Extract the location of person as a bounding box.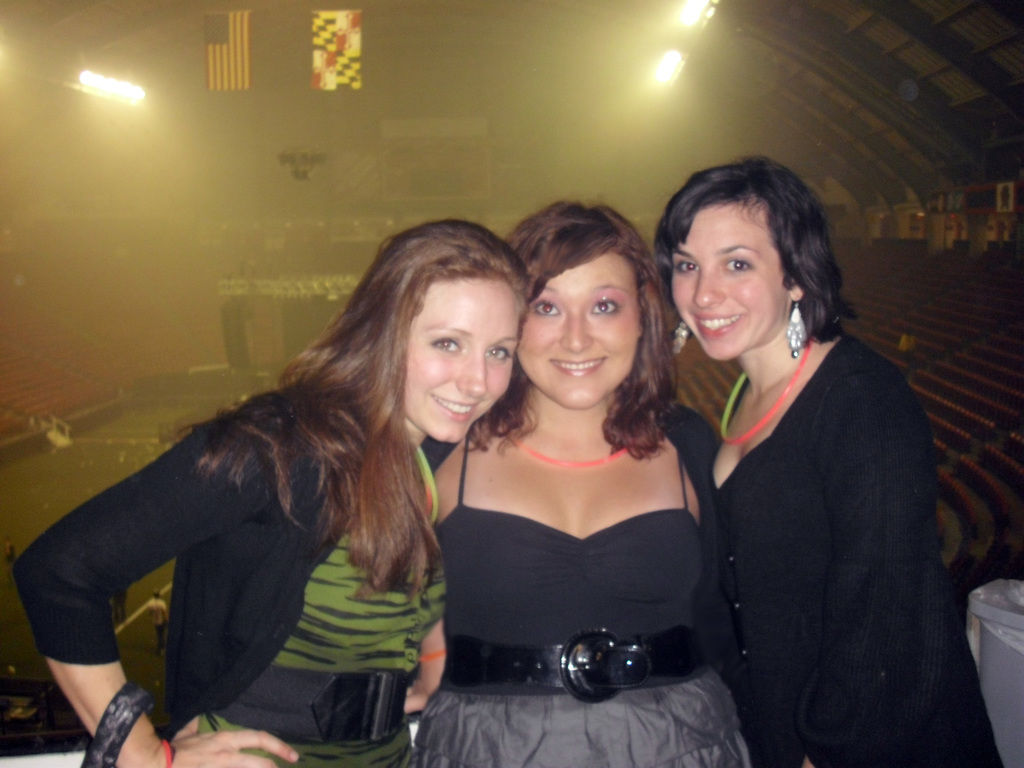
[x1=0, y1=220, x2=528, y2=760].
